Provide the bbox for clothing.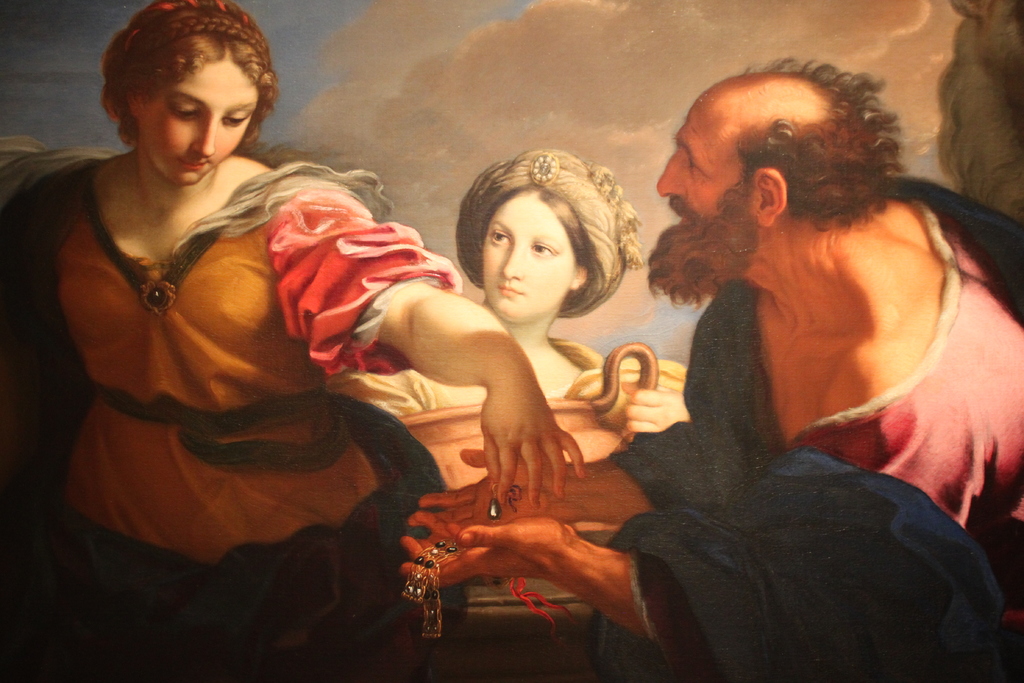
l=4, t=162, r=468, b=681.
